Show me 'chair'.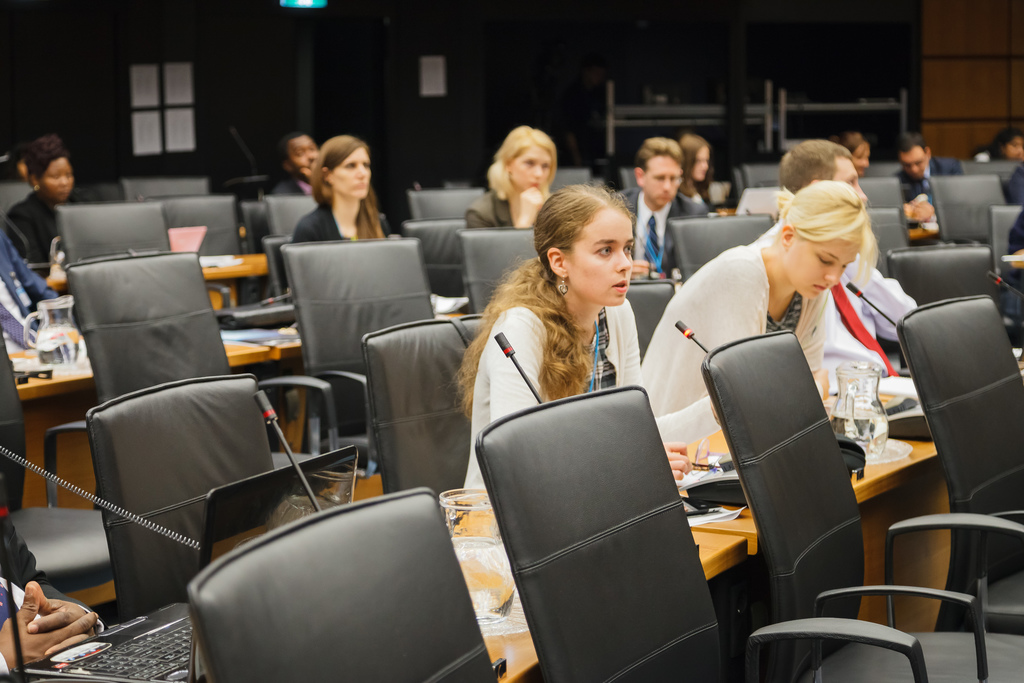
'chair' is here: (x1=86, y1=378, x2=302, y2=625).
